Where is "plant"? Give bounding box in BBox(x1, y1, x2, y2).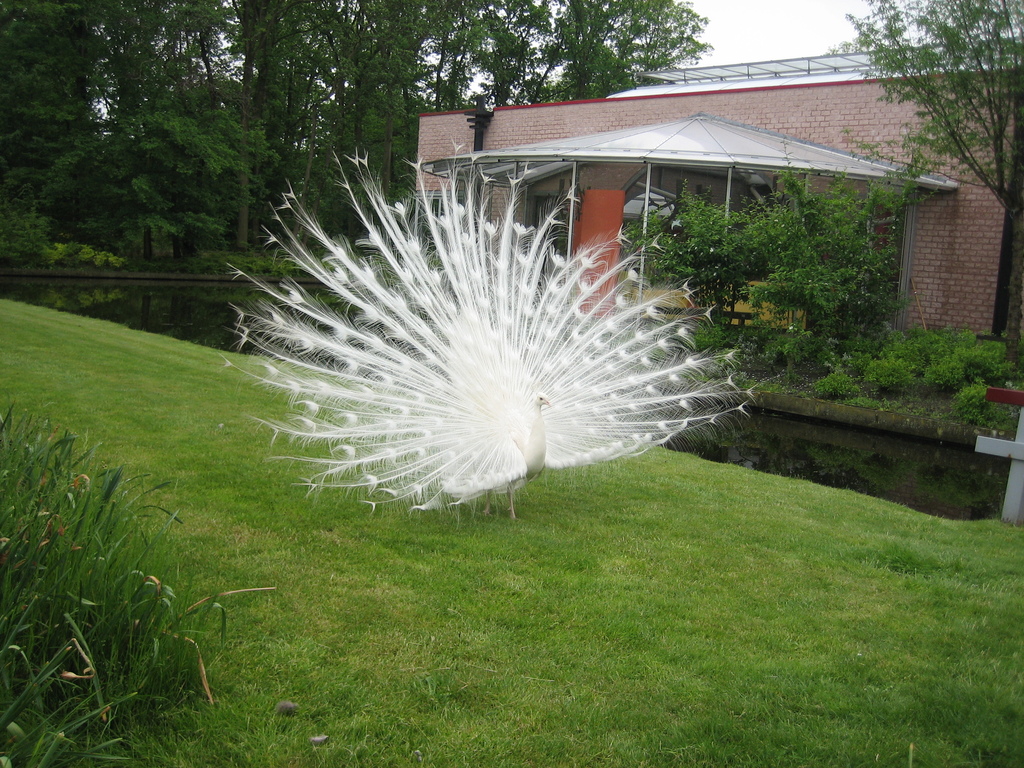
BBox(2, 196, 59, 307).
